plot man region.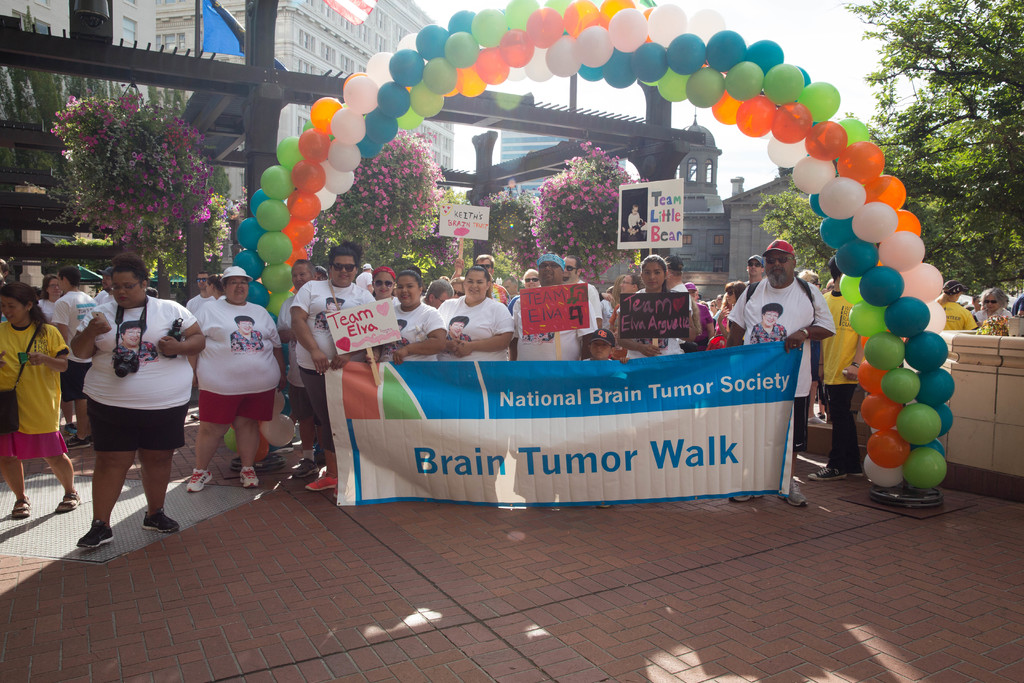
Plotted at 276 259 319 480.
